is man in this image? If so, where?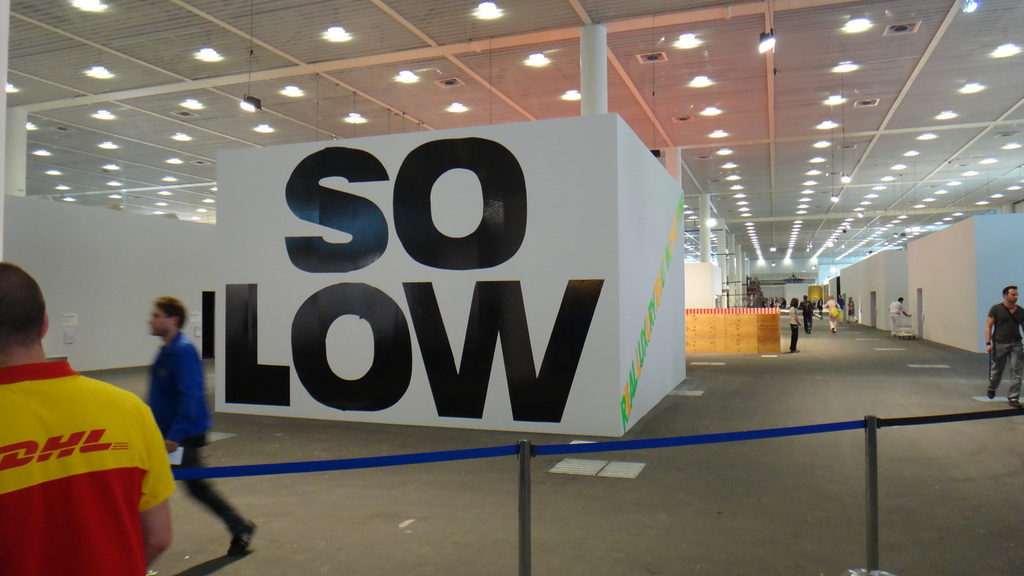
Yes, at 888,297,910,337.
